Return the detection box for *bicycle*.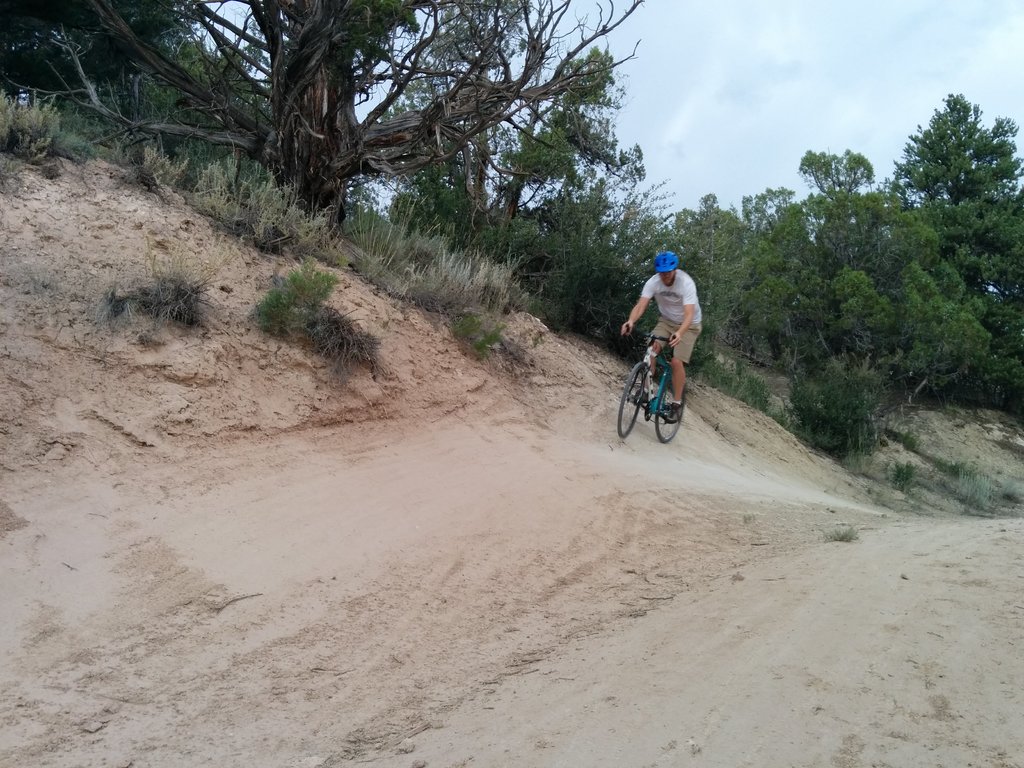
x1=629 y1=334 x2=698 y2=446.
